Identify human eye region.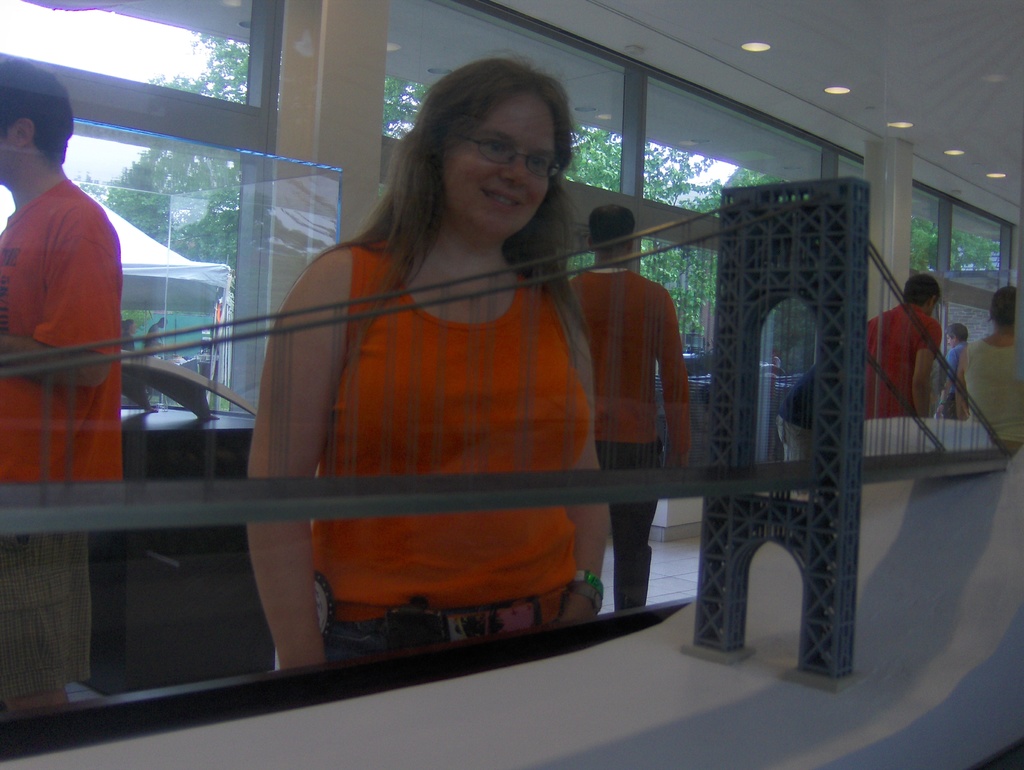
Region: (left=472, top=127, right=515, bottom=157).
